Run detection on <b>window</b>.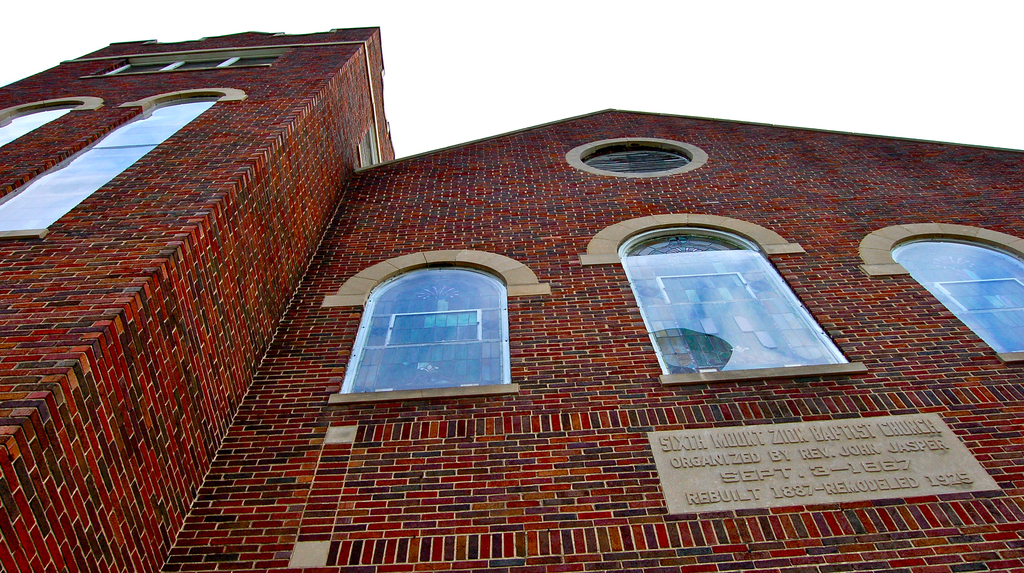
Result: 859:220:1023:370.
